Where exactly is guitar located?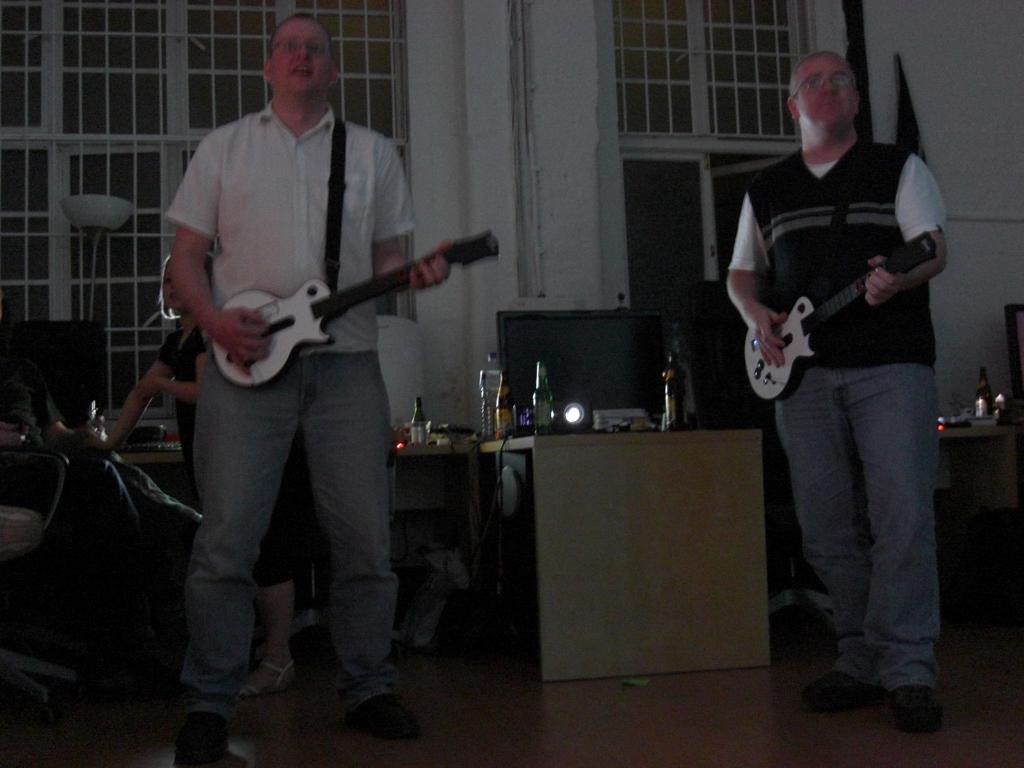
Its bounding box is region(207, 227, 500, 389).
